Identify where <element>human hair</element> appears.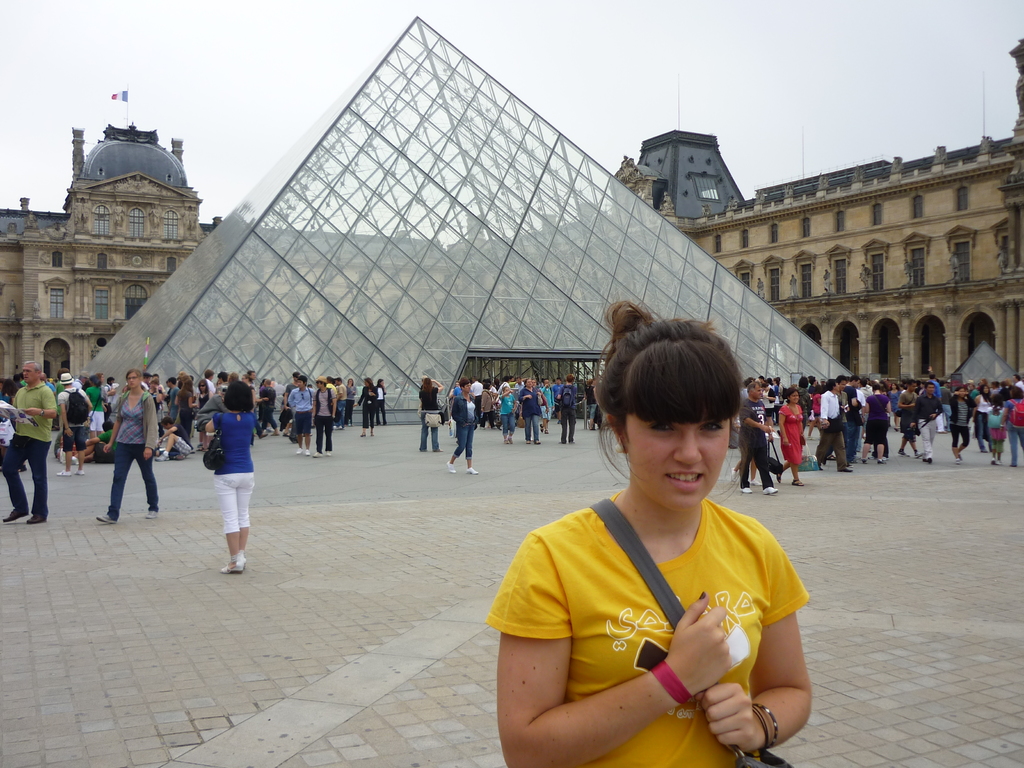
Appears at box(216, 380, 221, 386).
